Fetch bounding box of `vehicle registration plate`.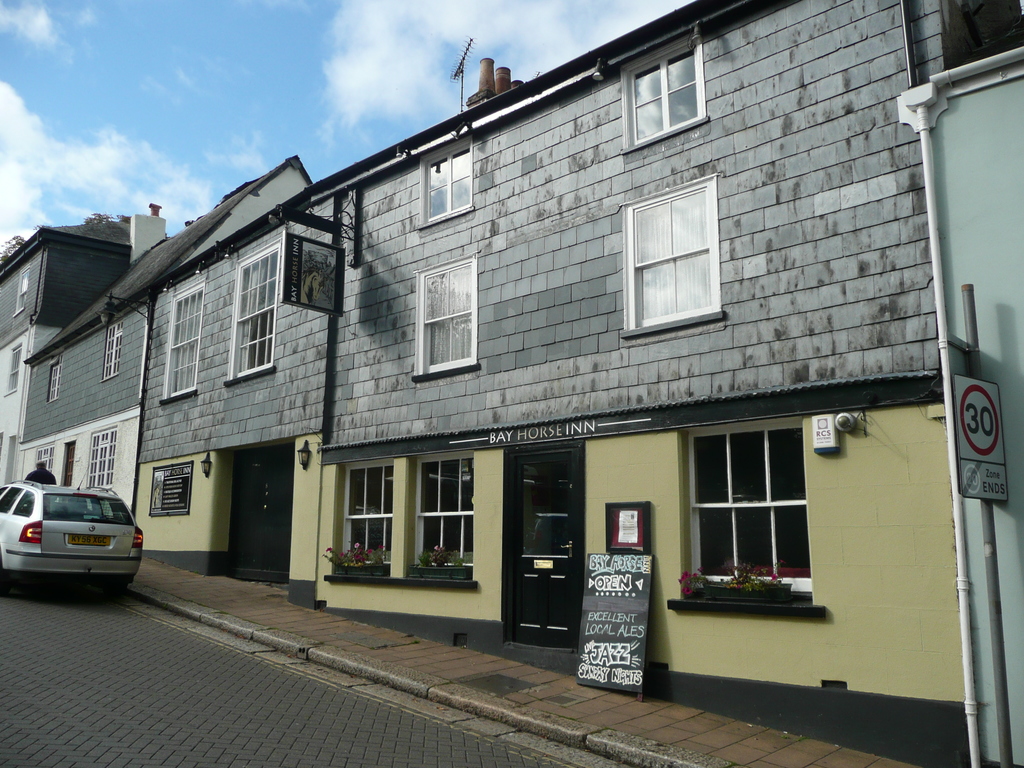
Bbox: 70, 534, 109, 546.
